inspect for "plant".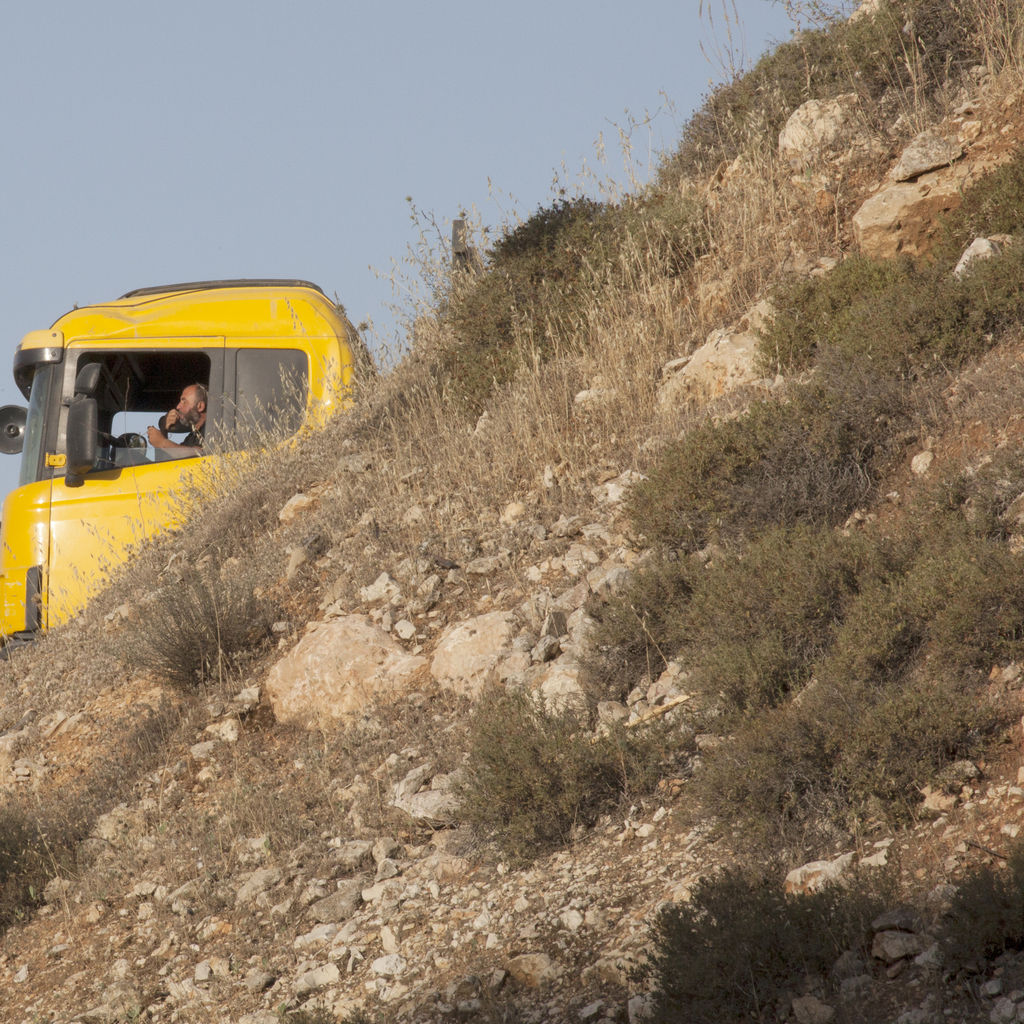
Inspection: detection(659, 652, 1011, 850).
